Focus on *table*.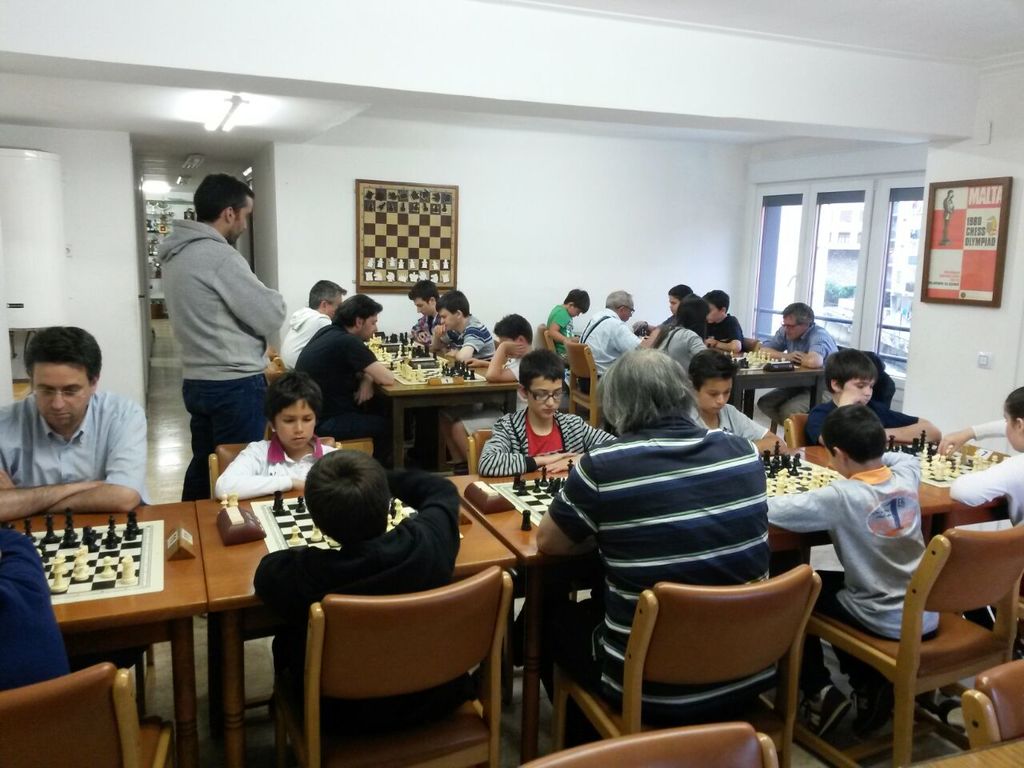
Focused at box(435, 435, 1009, 731).
